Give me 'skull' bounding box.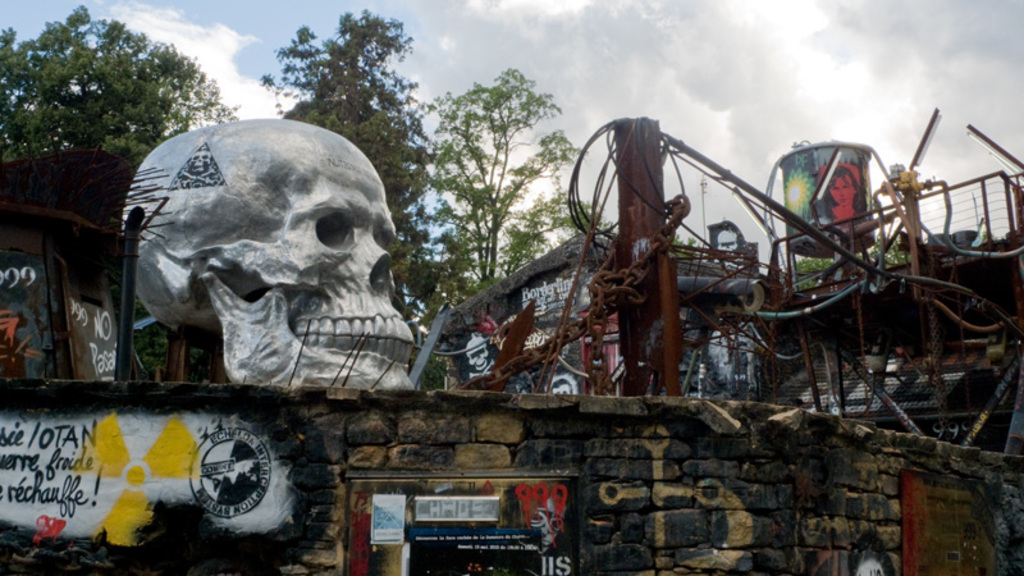
x1=116 y1=118 x2=417 y2=403.
